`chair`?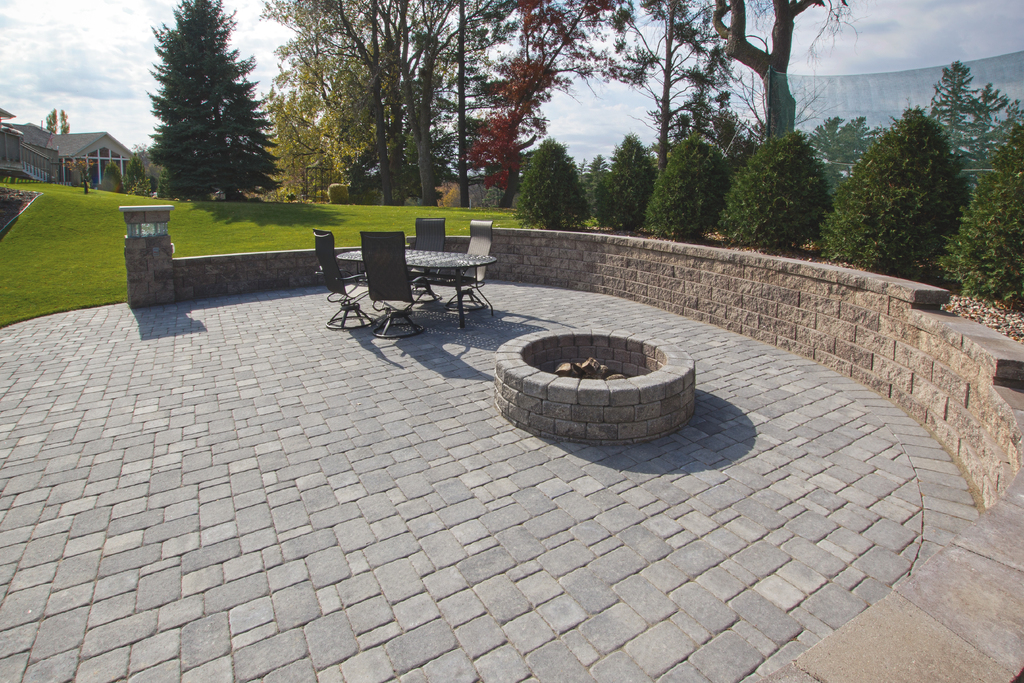
(449, 218, 492, 311)
